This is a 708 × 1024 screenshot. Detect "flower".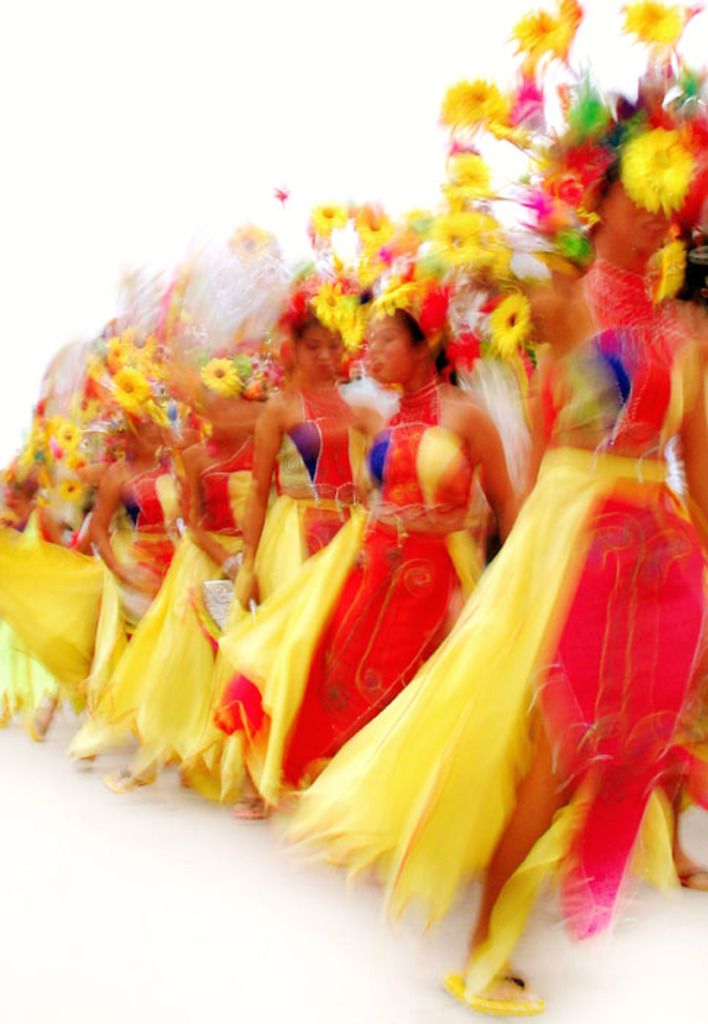
<region>674, 180, 707, 215</region>.
